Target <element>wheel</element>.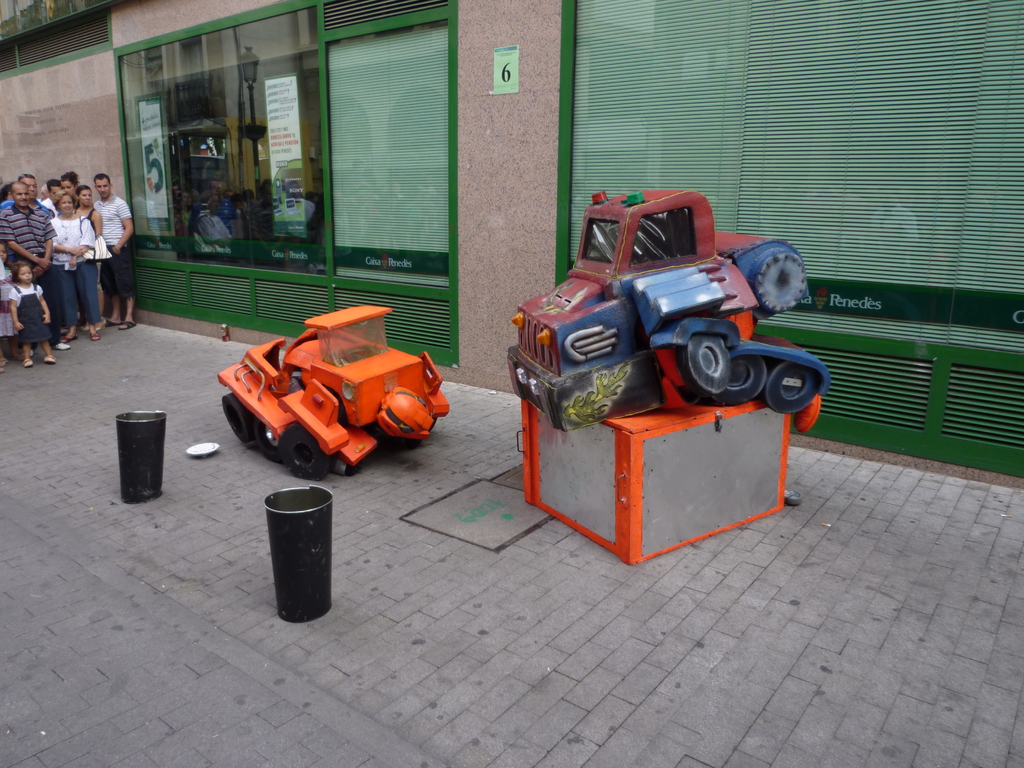
Target region: x1=712 y1=352 x2=764 y2=404.
